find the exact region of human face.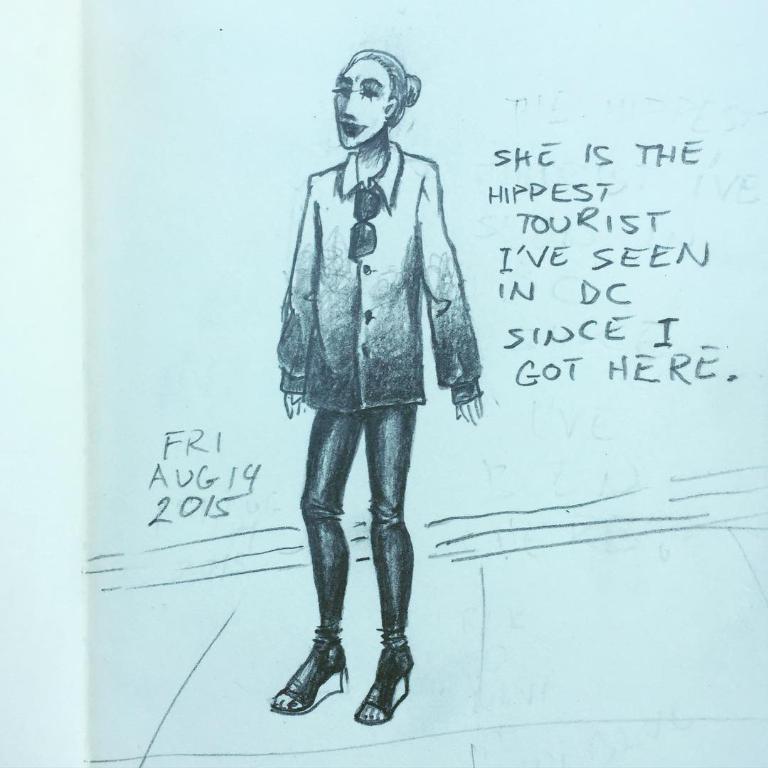
Exact region: locate(336, 58, 390, 149).
